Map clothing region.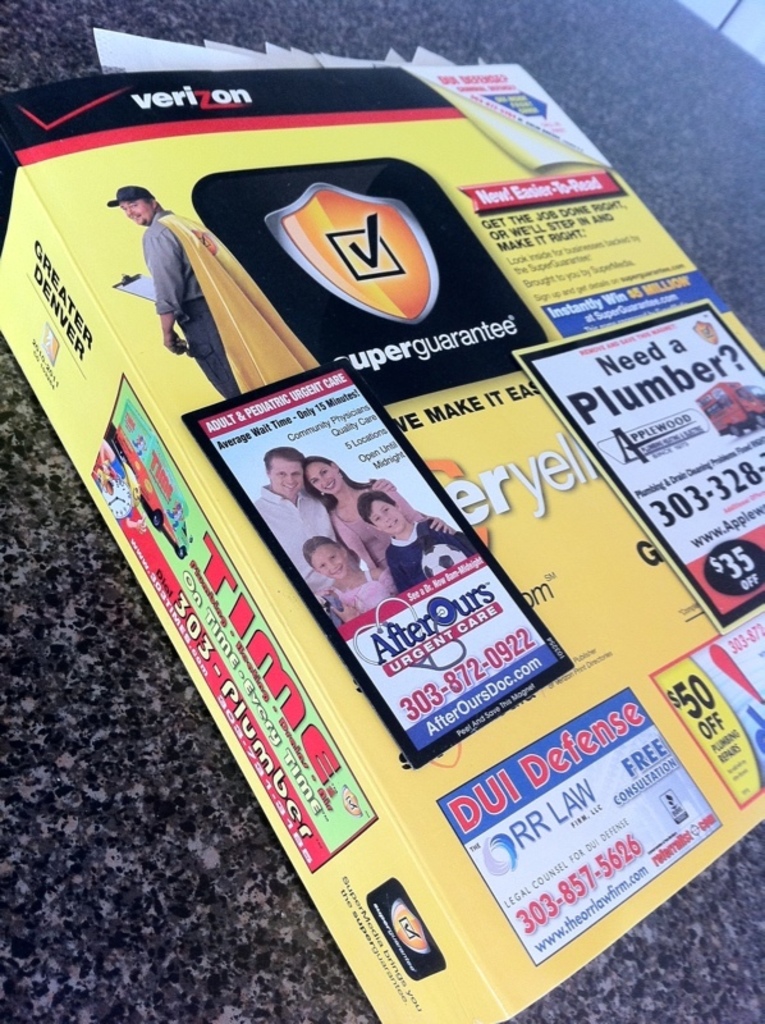
Mapped to 247/484/343/620.
